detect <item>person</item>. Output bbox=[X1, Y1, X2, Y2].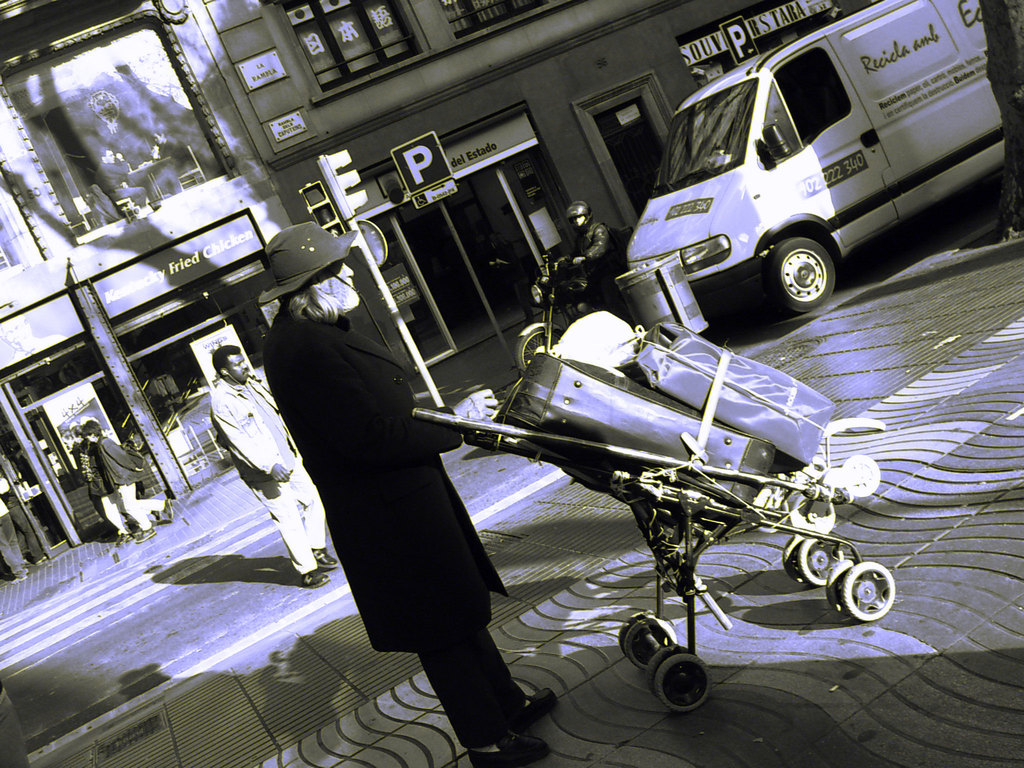
bbox=[0, 474, 29, 586].
